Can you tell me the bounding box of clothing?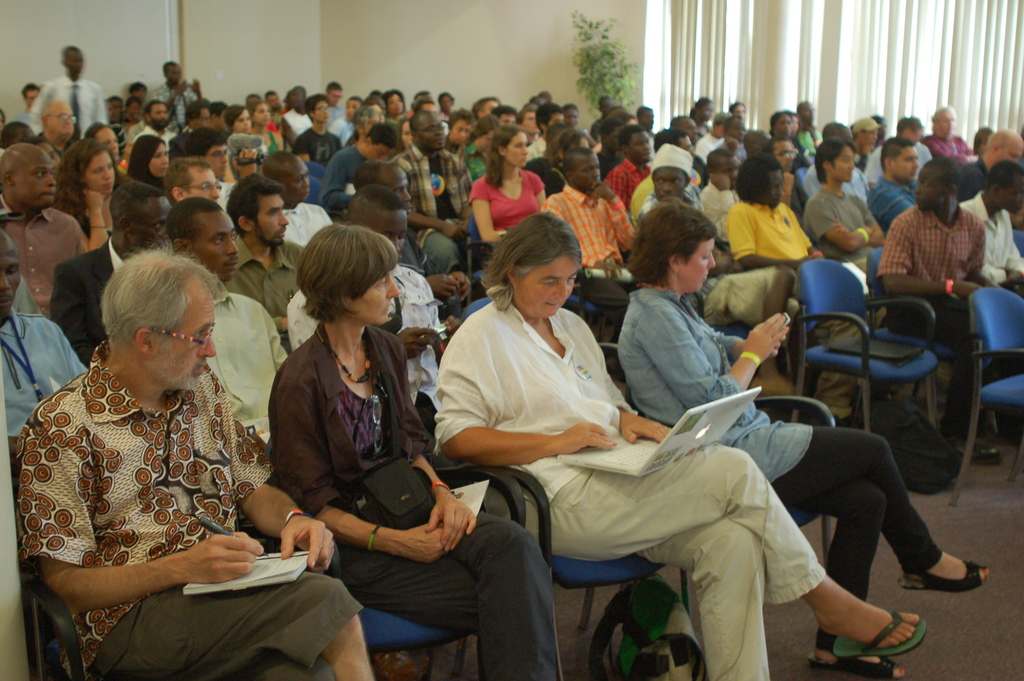
left=133, top=125, right=179, bottom=157.
